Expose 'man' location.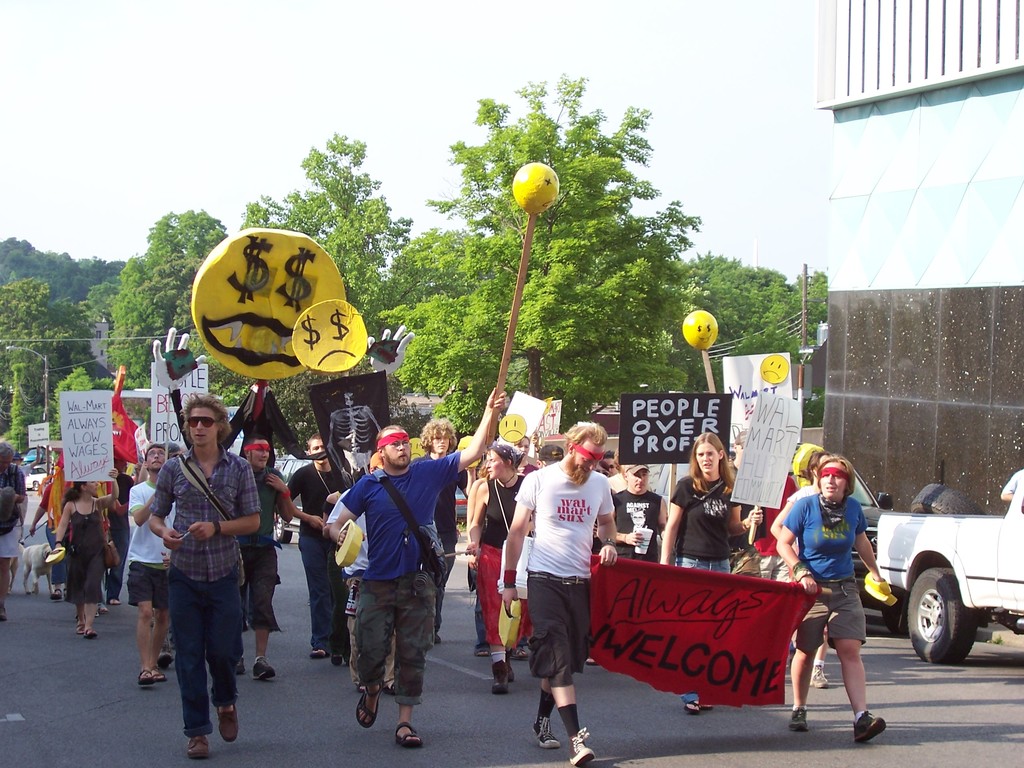
Exposed at 504:413:623:740.
